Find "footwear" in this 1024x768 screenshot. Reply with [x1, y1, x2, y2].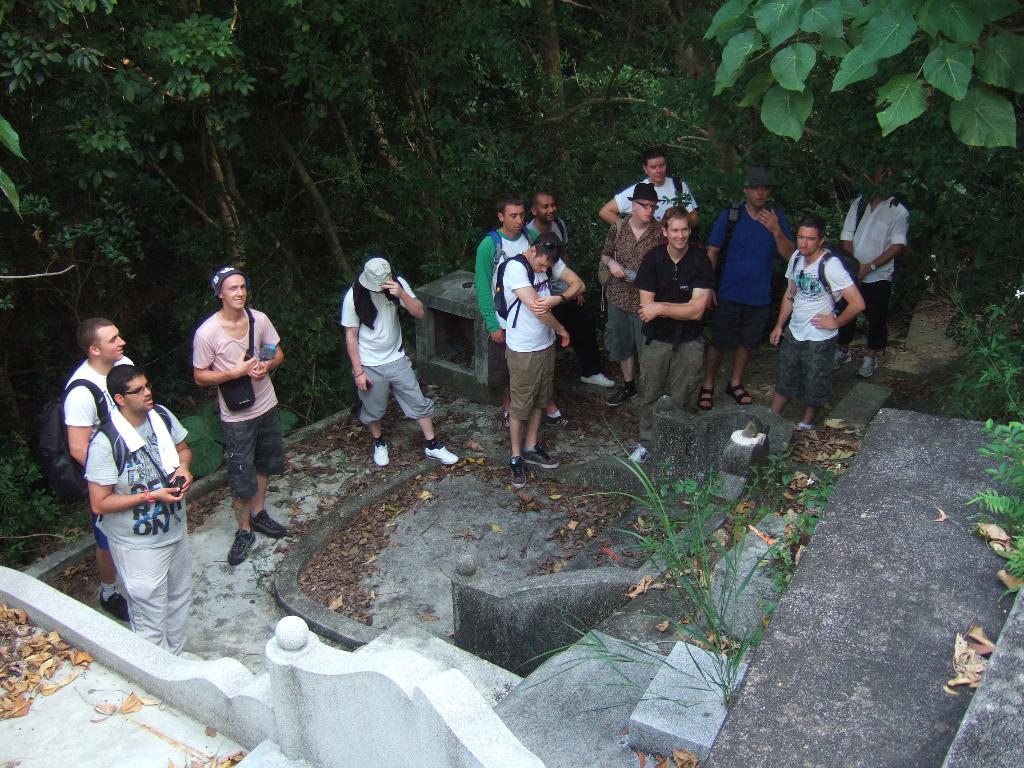
[524, 446, 556, 470].
